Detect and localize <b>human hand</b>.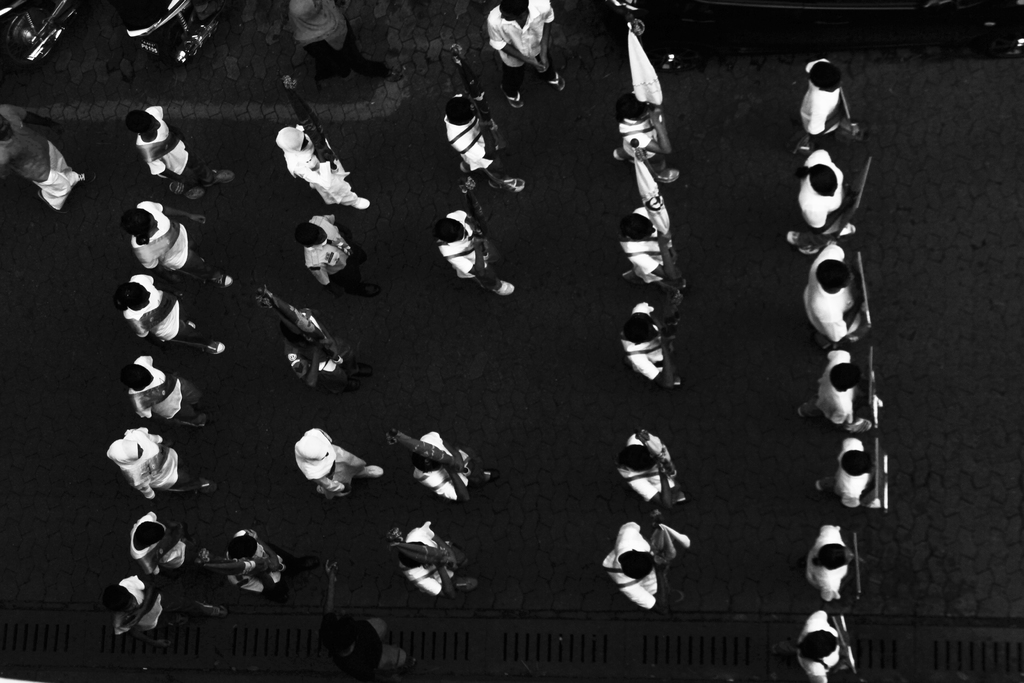
Localized at locate(269, 562, 282, 573).
